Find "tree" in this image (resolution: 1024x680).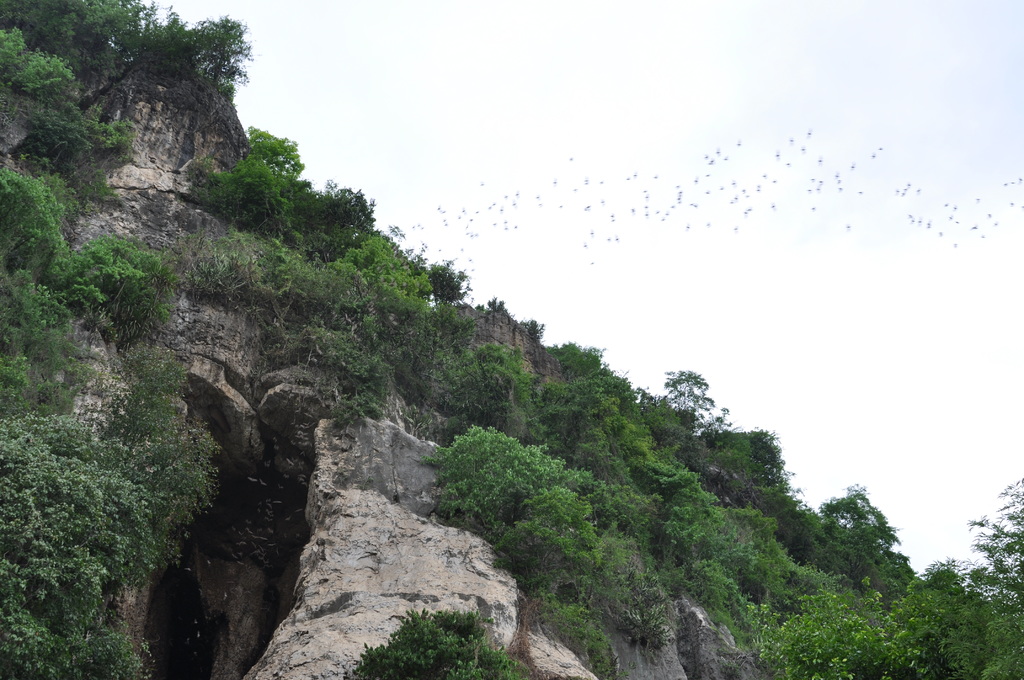
BBox(963, 485, 1023, 613).
